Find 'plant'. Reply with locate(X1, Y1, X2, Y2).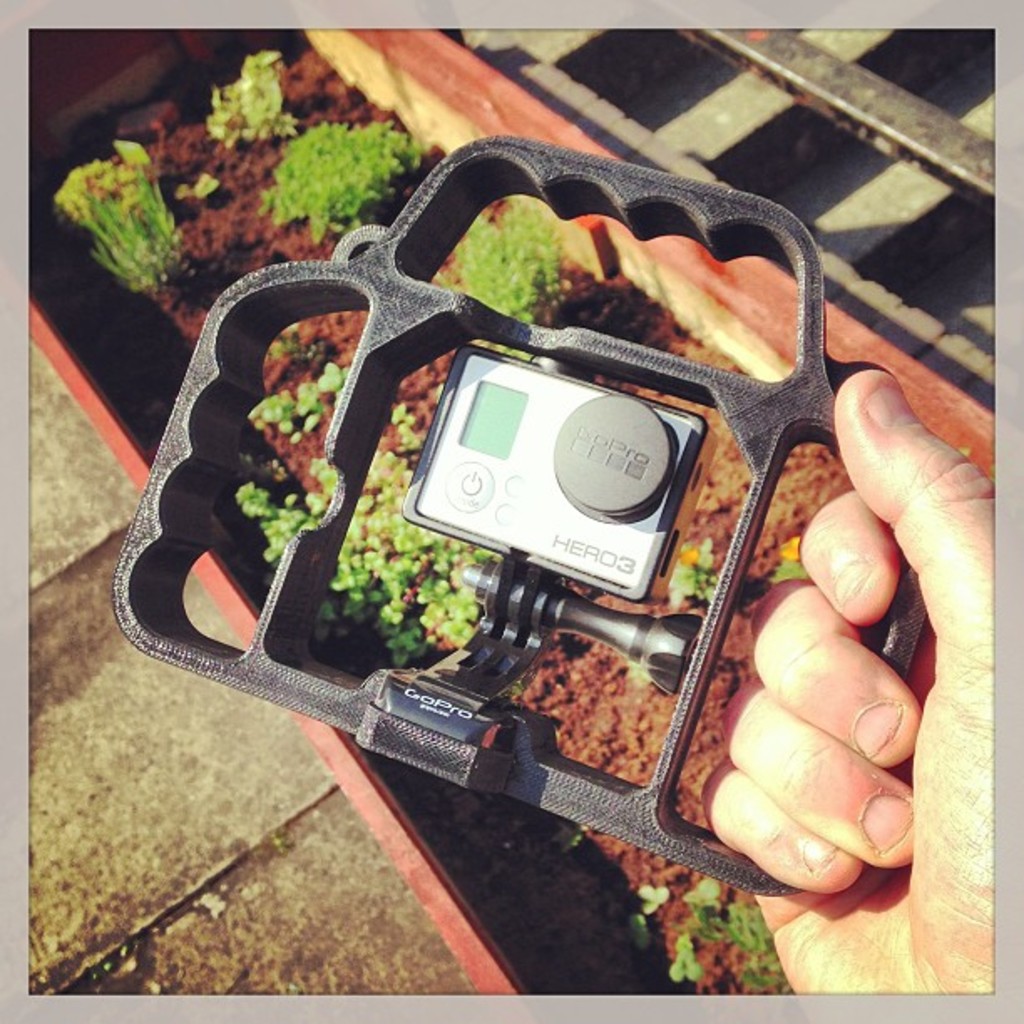
locate(194, 166, 223, 207).
